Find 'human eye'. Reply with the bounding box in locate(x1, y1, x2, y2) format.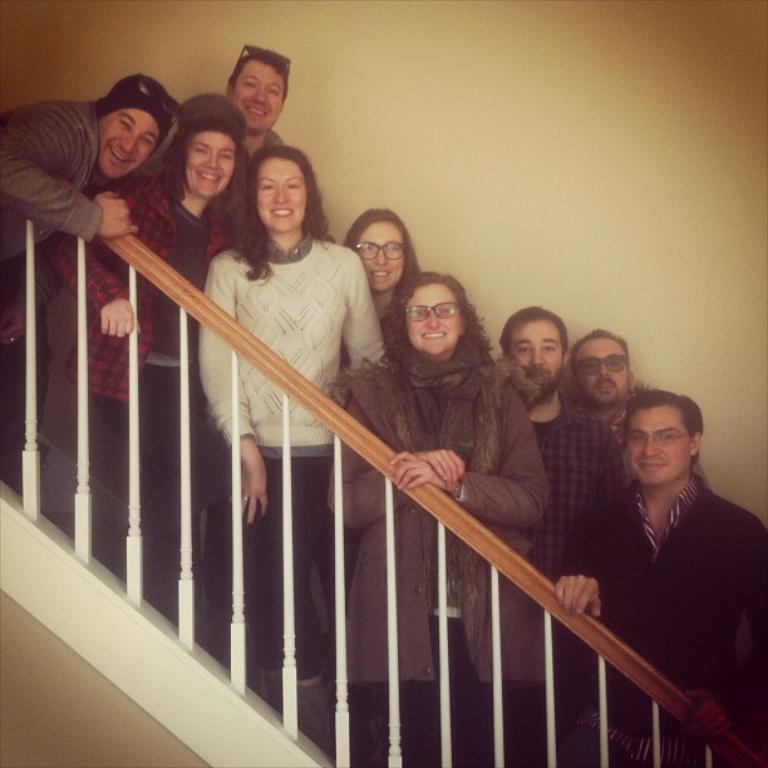
locate(512, 340, 530, 356).
